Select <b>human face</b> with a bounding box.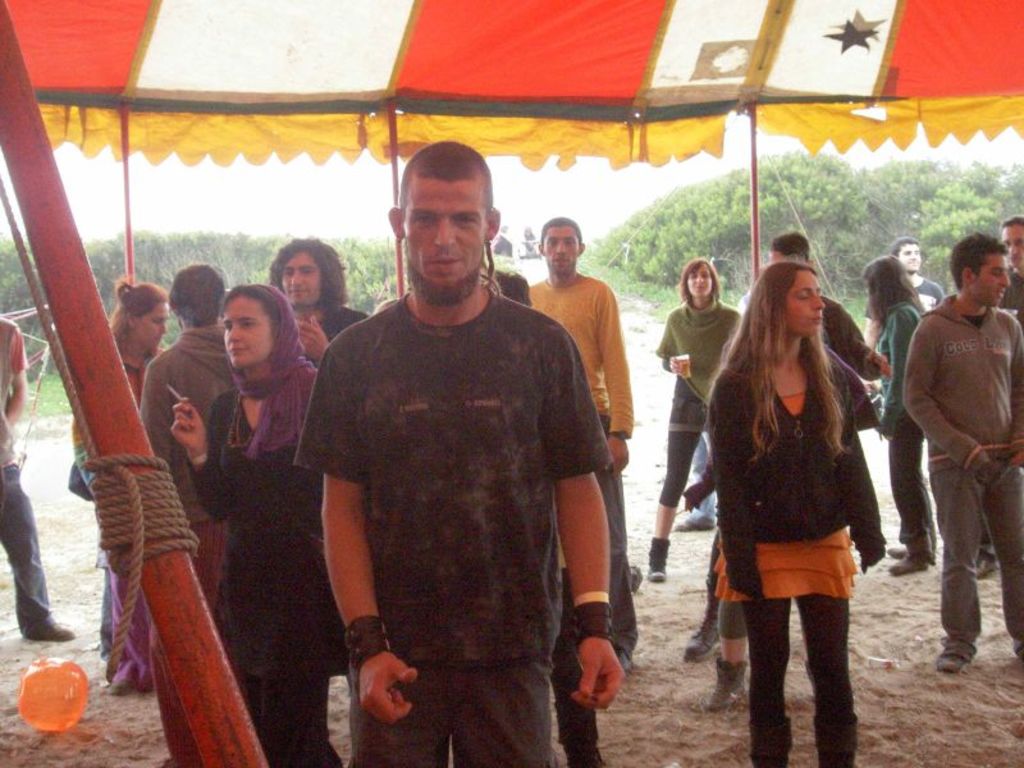
(left=219, top=294, right=278, bottom=374).
